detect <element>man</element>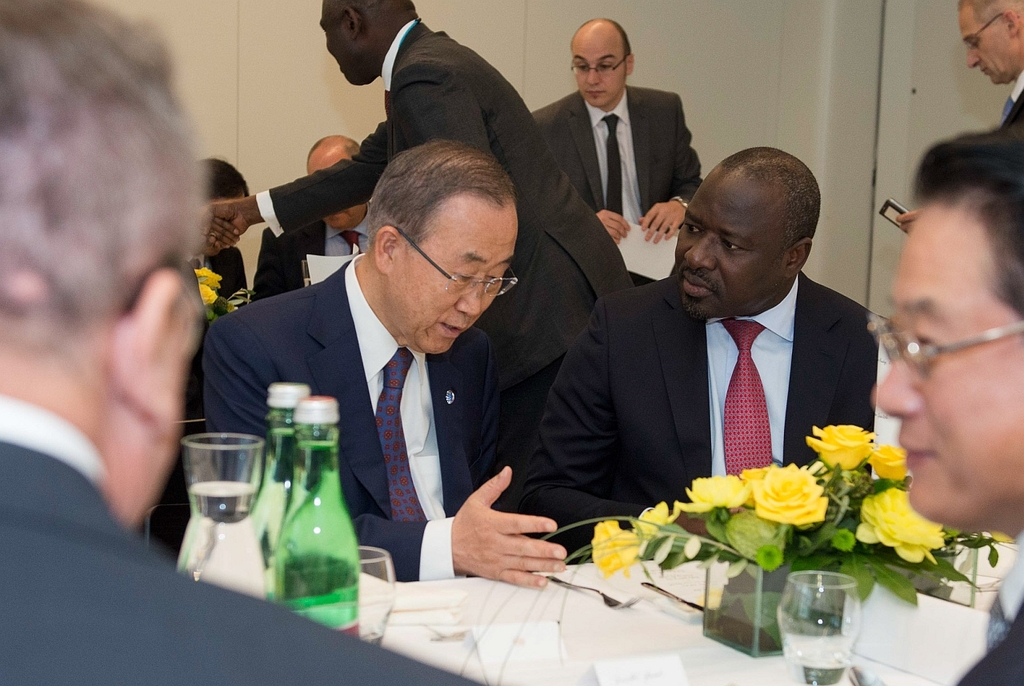
249, 132, 379, 306
